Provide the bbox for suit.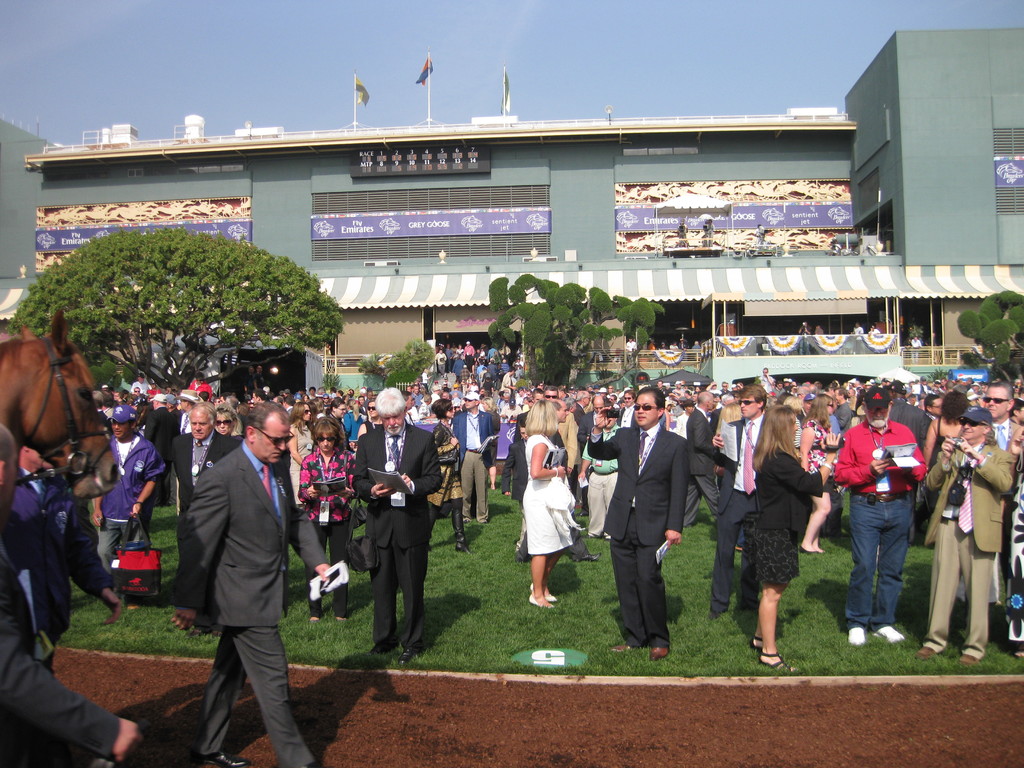
(712,410,767,610).
